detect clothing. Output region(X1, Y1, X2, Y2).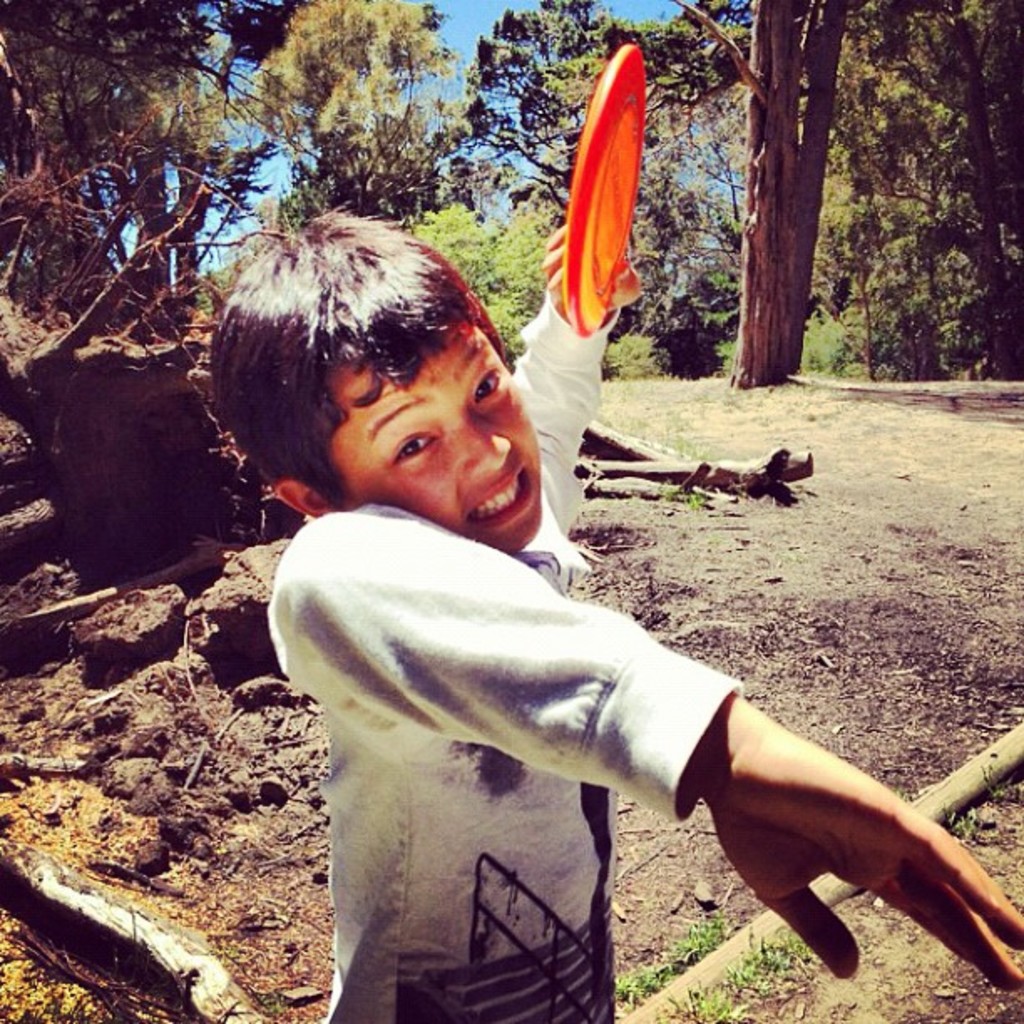
region(256, 408, 847, 986).
